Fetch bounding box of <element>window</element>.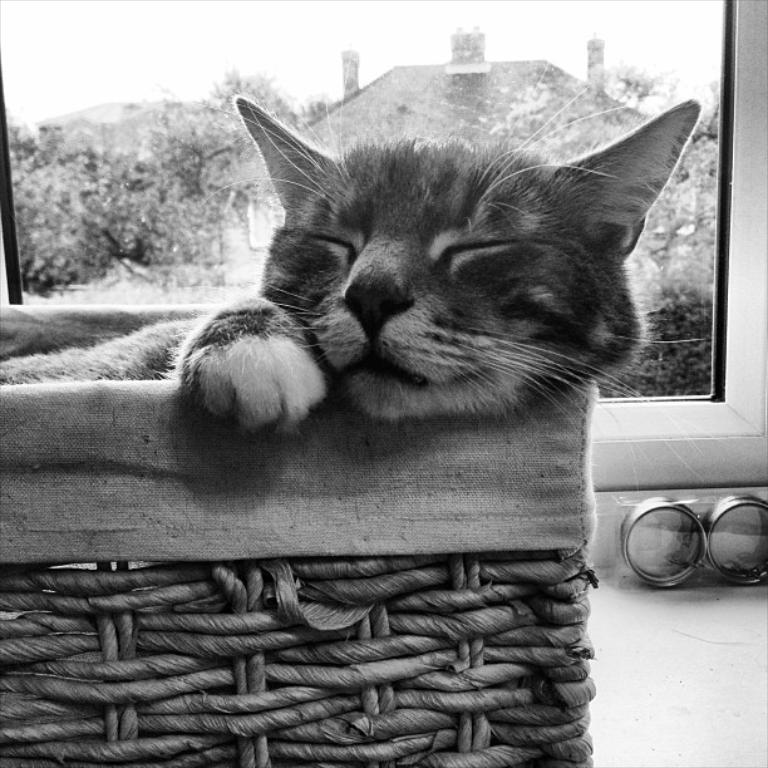
Bbox: [0, 0, 752, 402].
